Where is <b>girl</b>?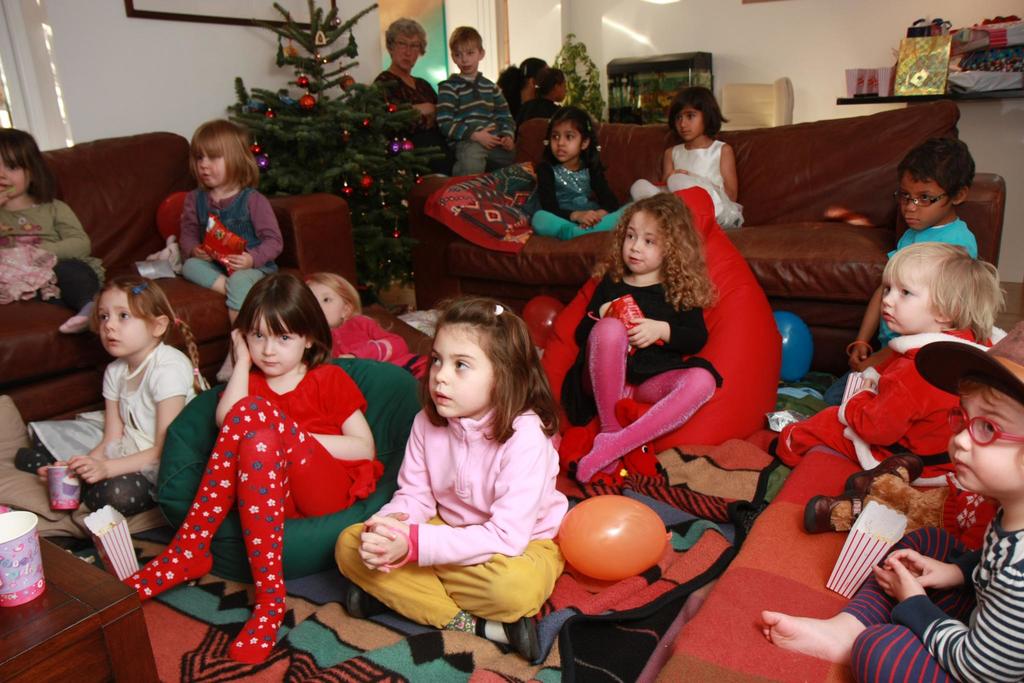
crop(542, 60, 561, 100).
